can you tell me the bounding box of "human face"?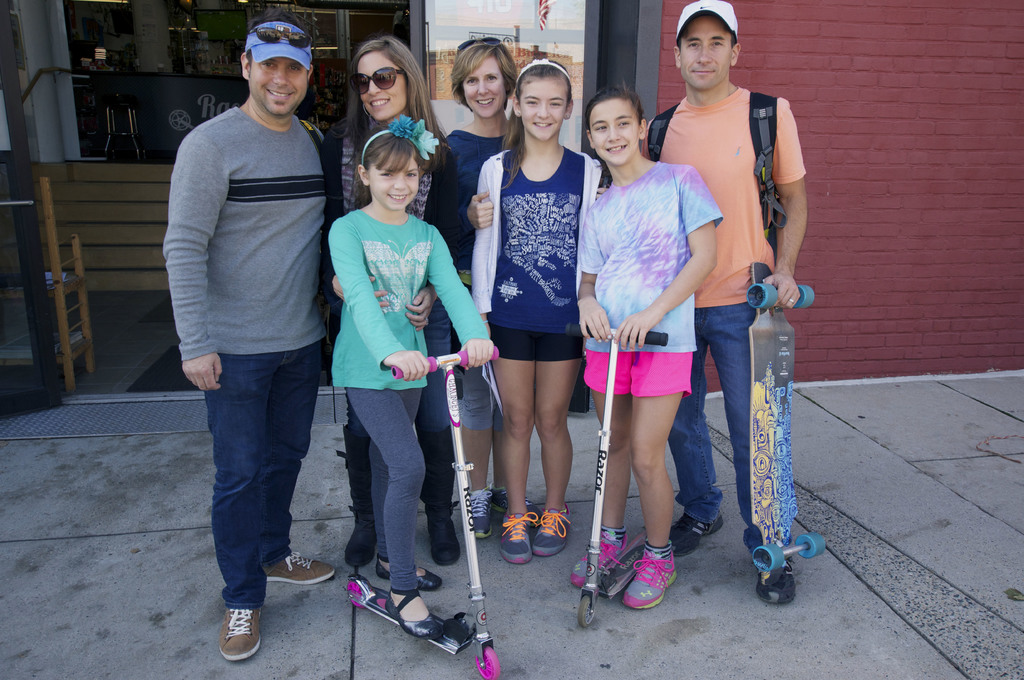
detection(356, 51, 408, 120).
